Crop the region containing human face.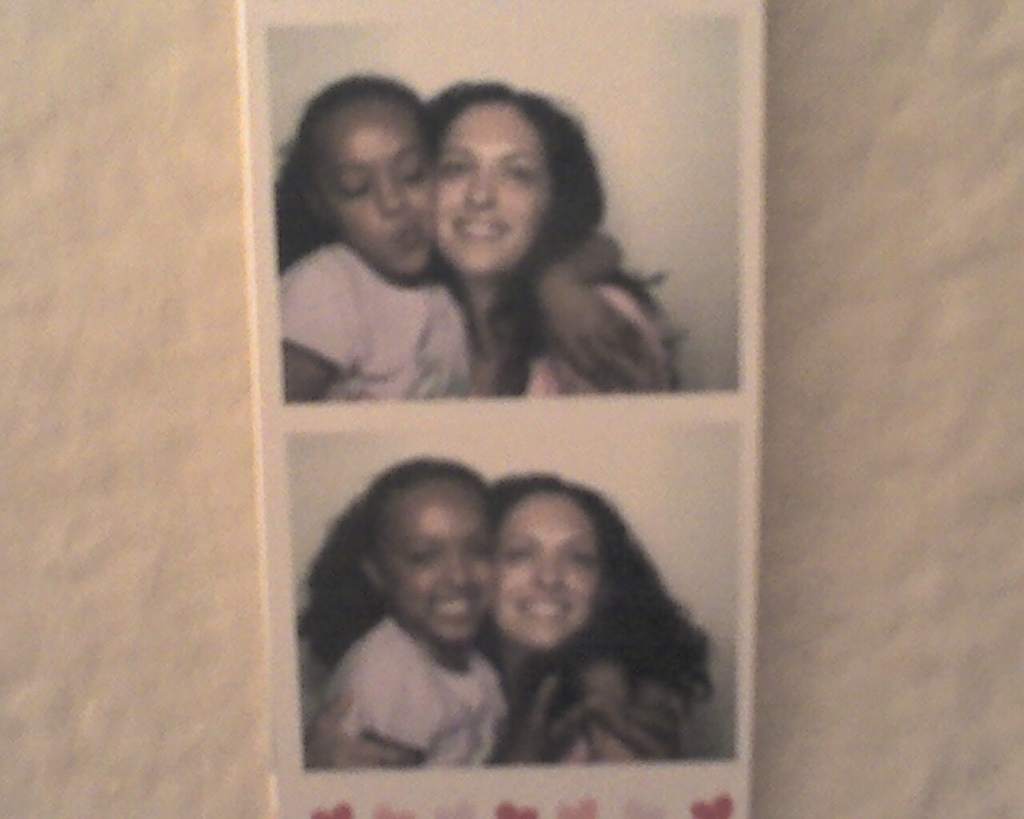
Crop region: 325, 101, 444, 274.
